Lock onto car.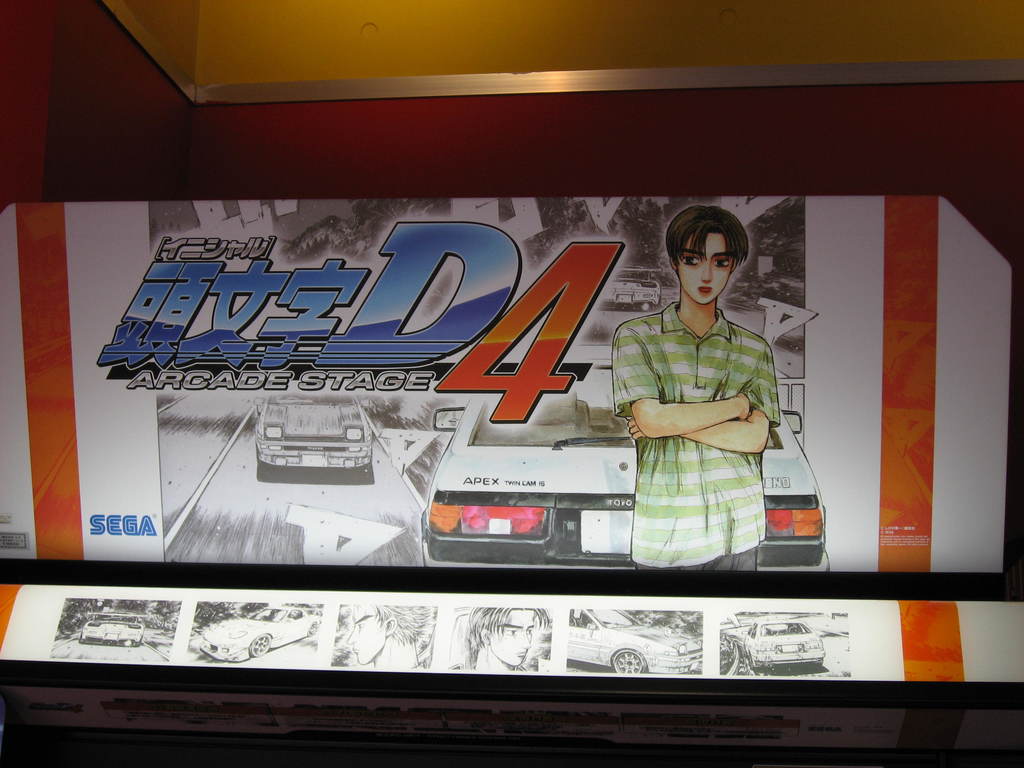
Locked: [198, 602, 318, 660].
